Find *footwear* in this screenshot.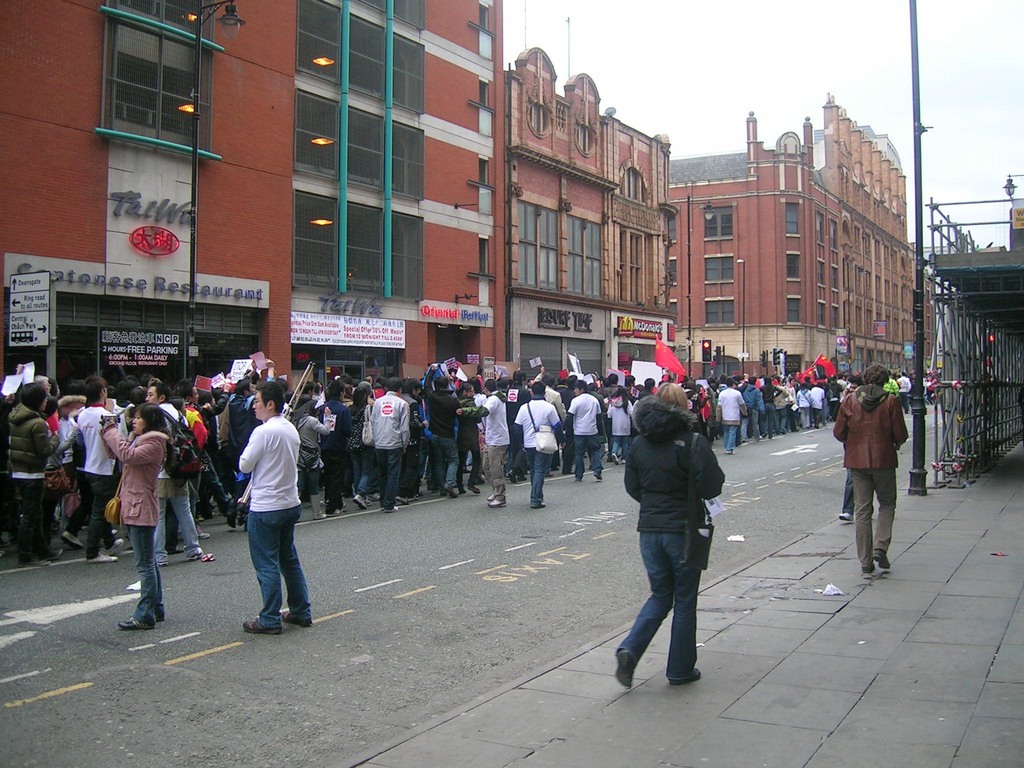
The bounding box for *footwear* is (65,525,84,550).
